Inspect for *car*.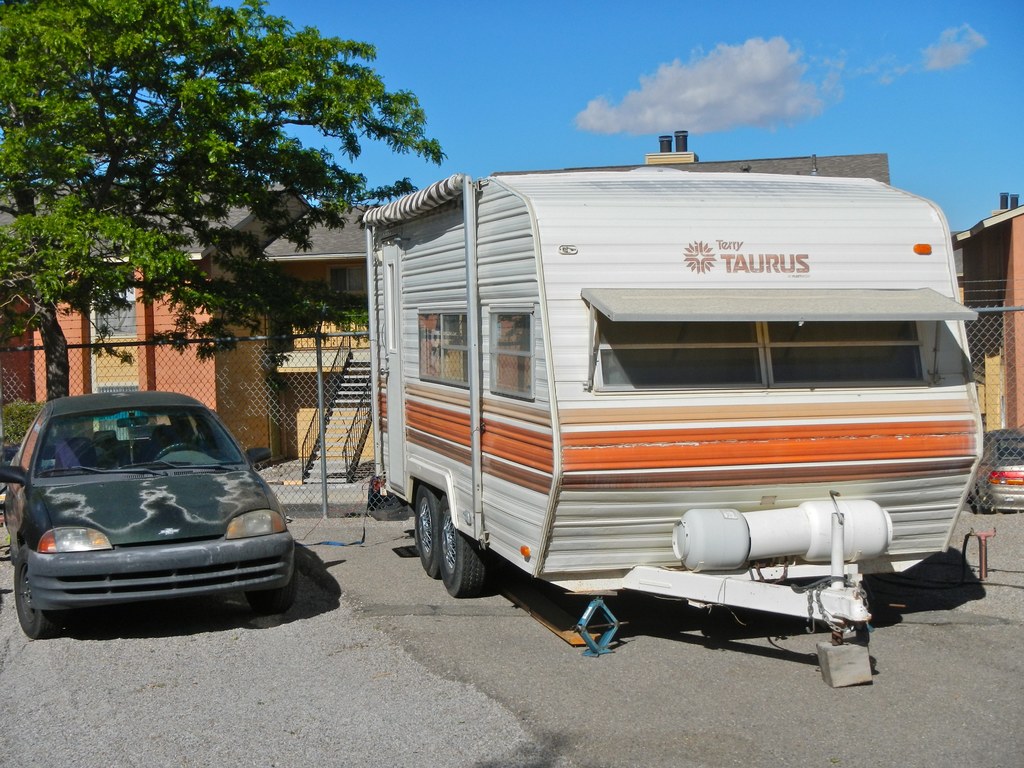
Inspection: bbox=[2, 399, 299, 631].
